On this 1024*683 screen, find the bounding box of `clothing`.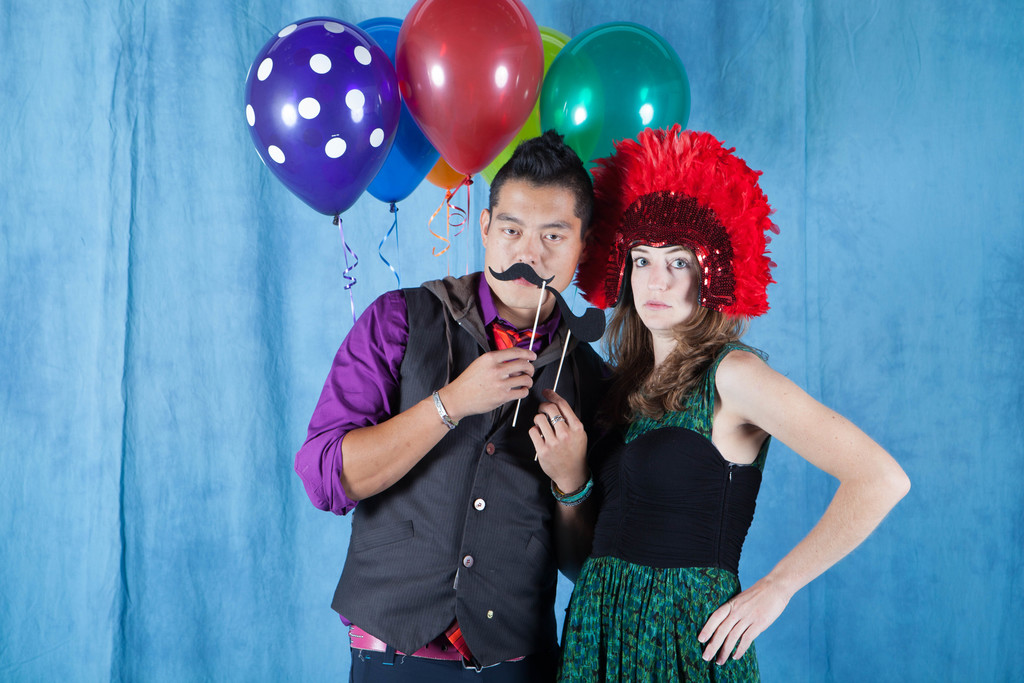
Bounding box: <region>574, 359, 762, 662</region>.
